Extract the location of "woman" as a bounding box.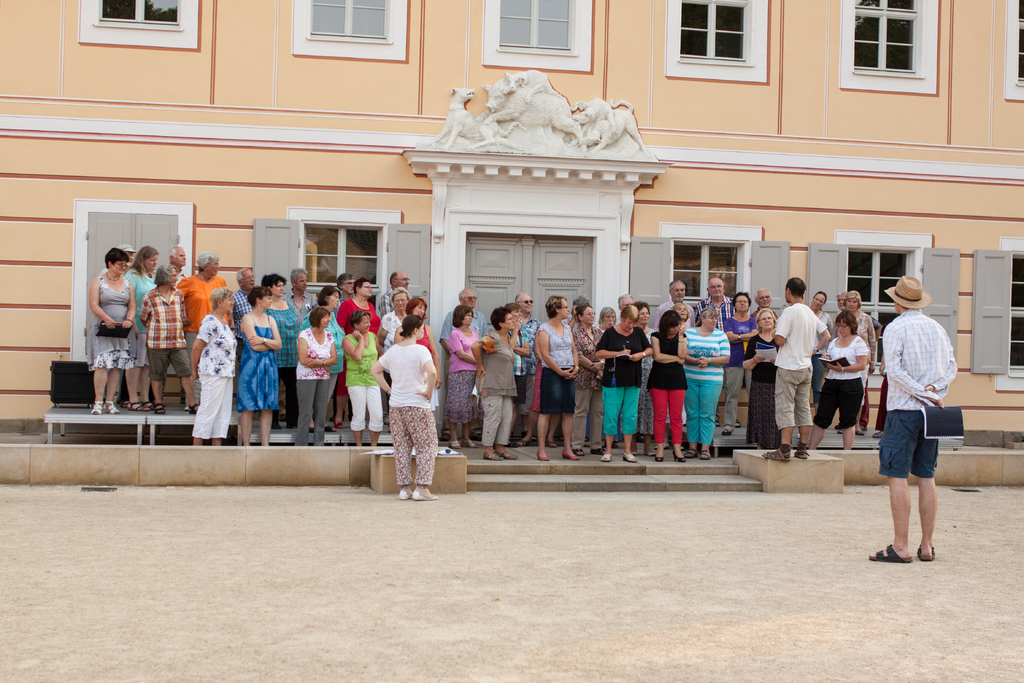
box=[466, 305, 522, 463].
